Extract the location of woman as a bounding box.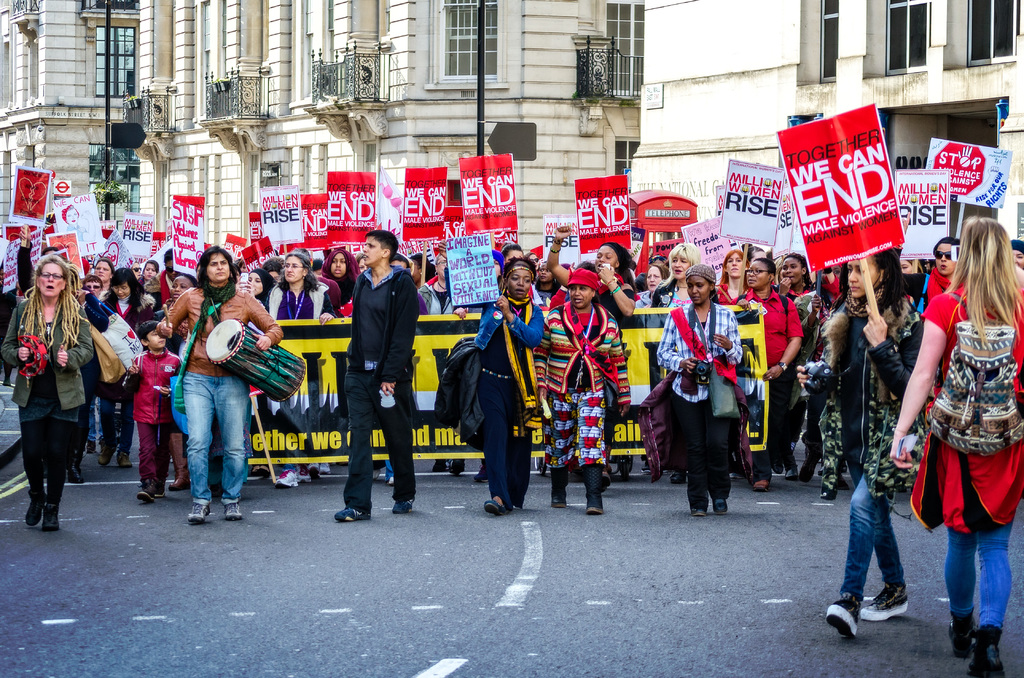
bbox=(927, 235, 966, 308).
